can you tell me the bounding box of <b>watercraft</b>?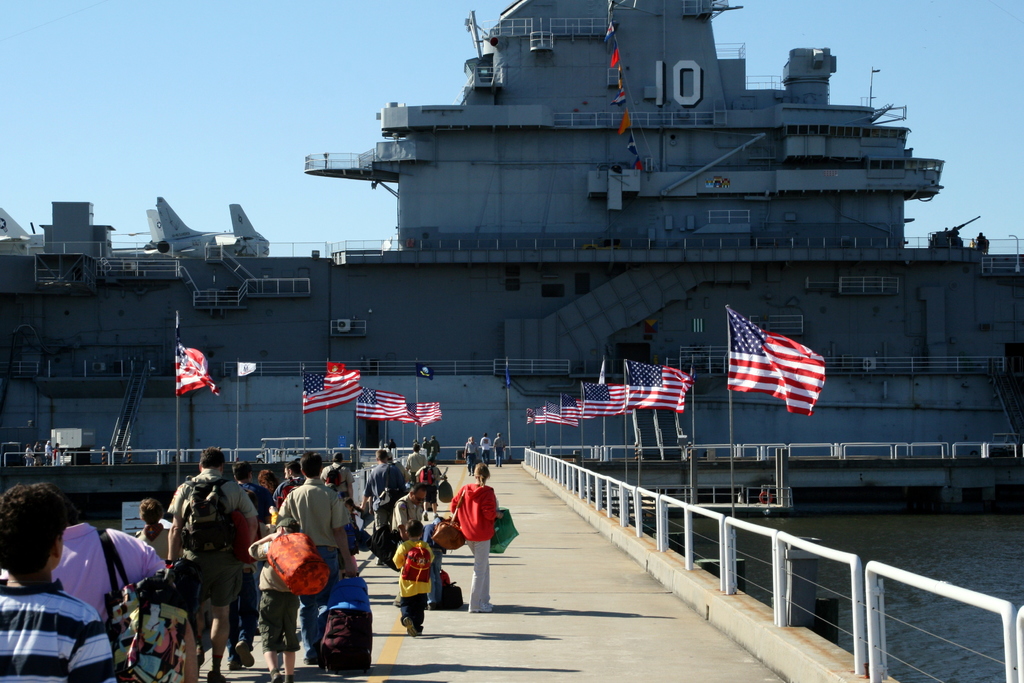
138:24:1000:437.
